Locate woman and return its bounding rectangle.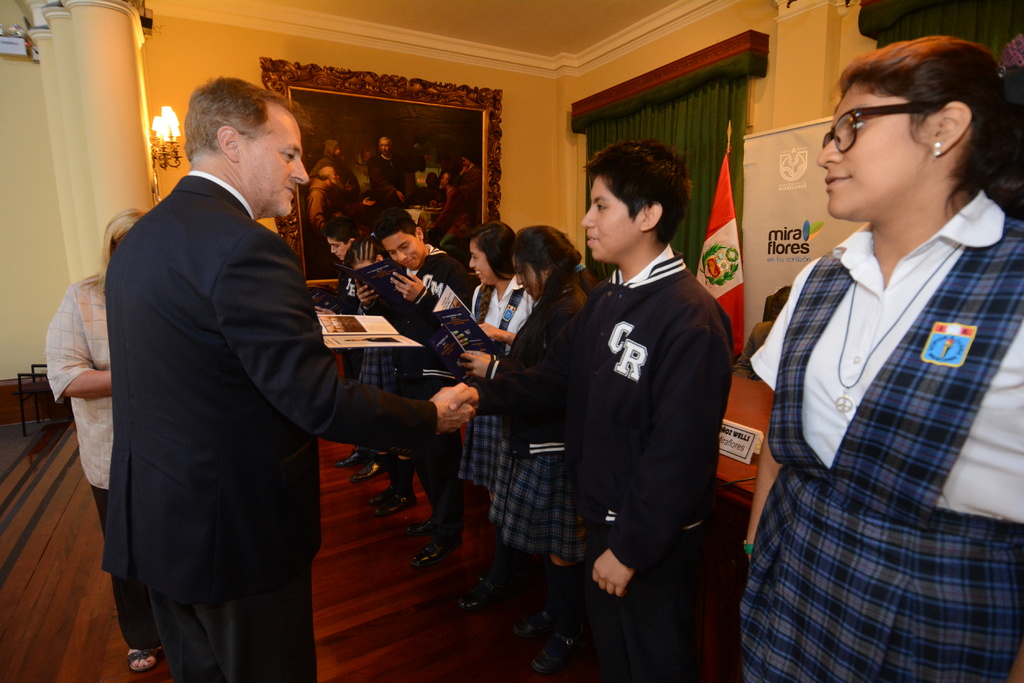
box=[47, 207, 150, 675].
